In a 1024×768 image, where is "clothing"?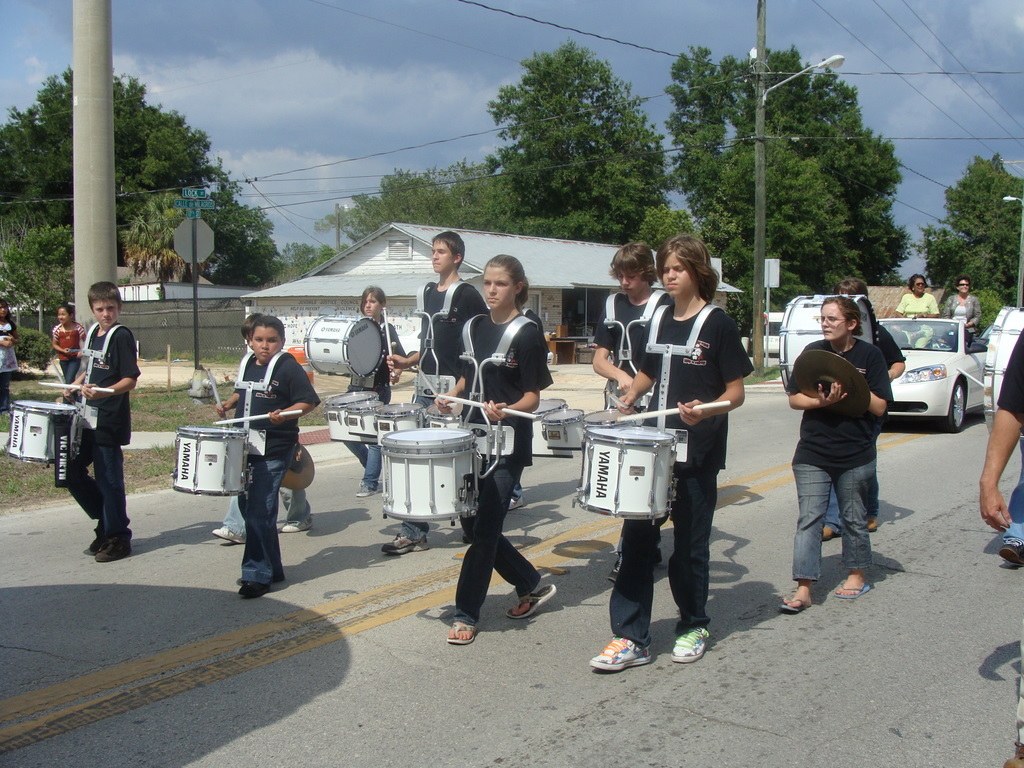
[x1=945, y1=292, x2=982, y2=347].
